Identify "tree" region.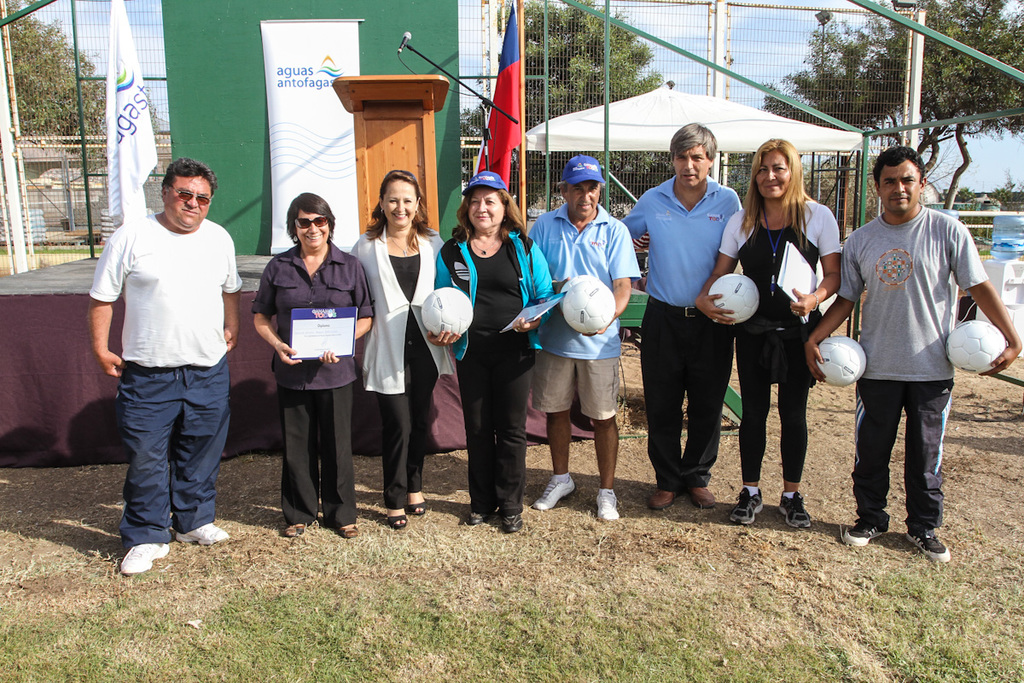
Region: (459, 0, 668, 201).
